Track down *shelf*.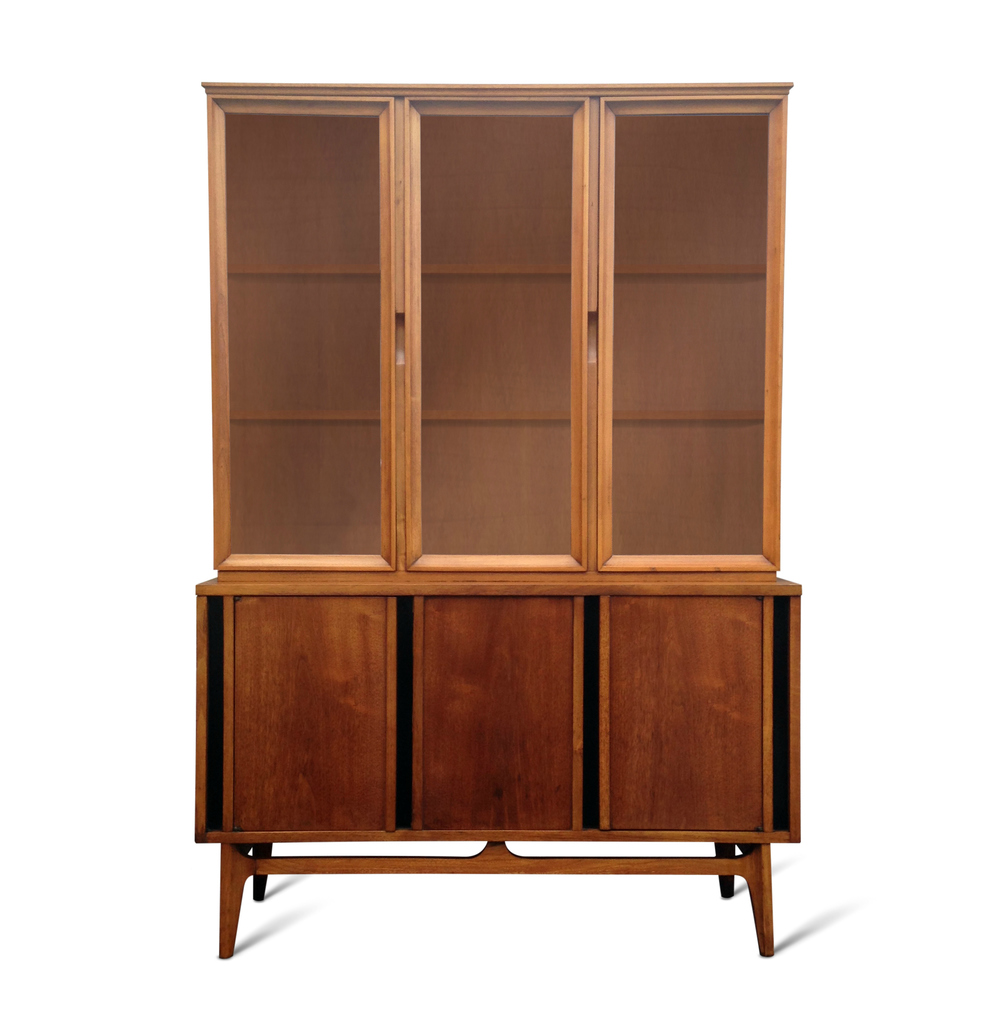
Tracked to 204:421:385:557.
